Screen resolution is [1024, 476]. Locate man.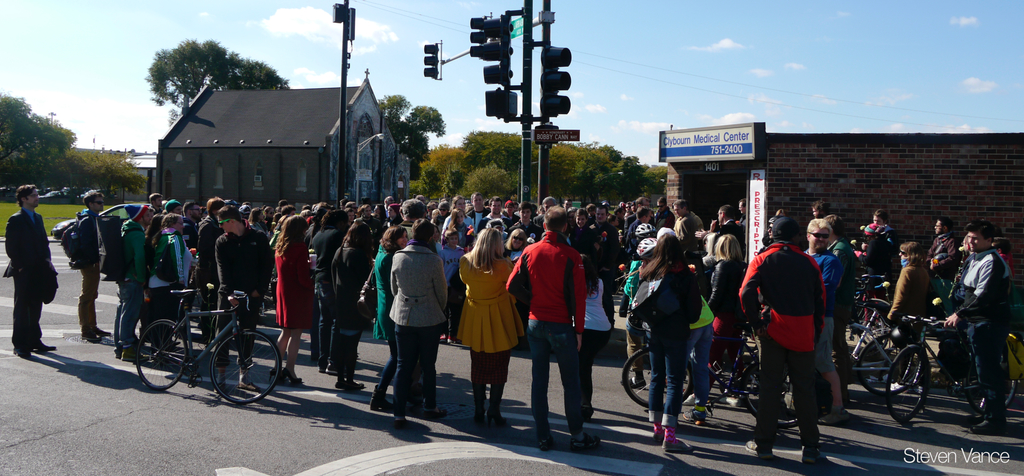
357:202:381:231.
